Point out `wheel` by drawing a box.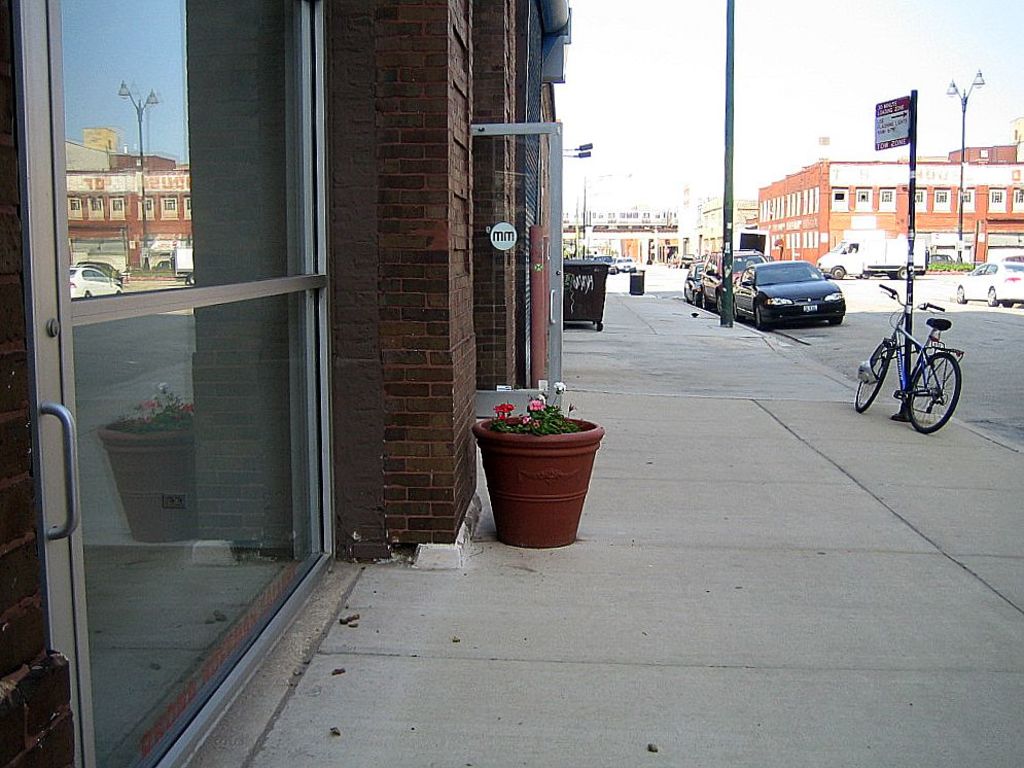
rect(987, 285, 999, 304).
